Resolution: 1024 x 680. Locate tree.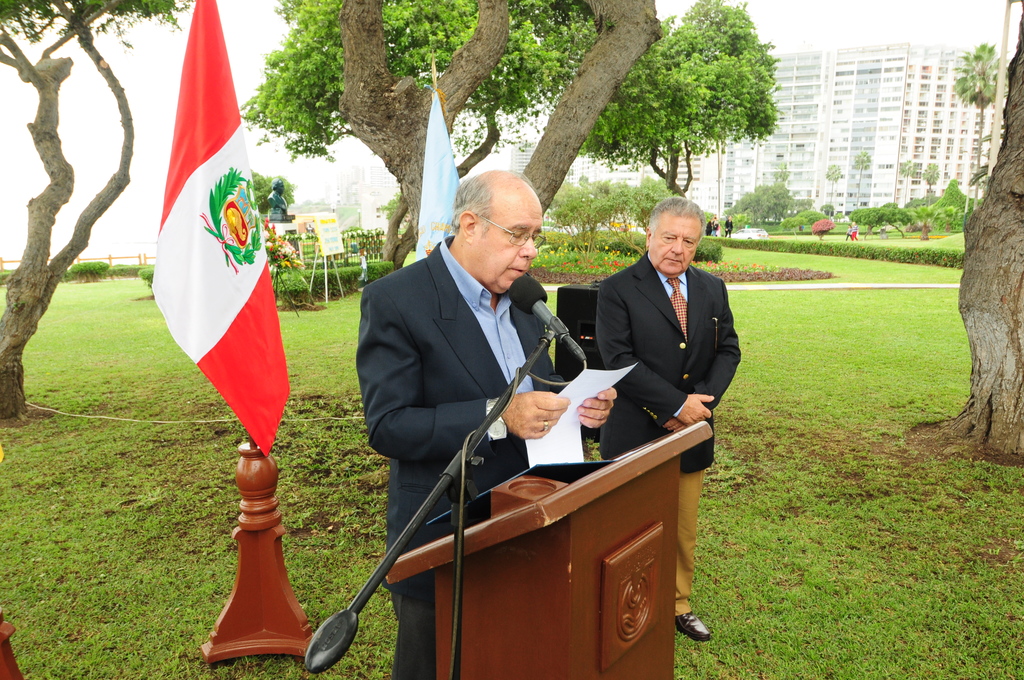
(x1=0, y1=0, x2=201, y2=421).
